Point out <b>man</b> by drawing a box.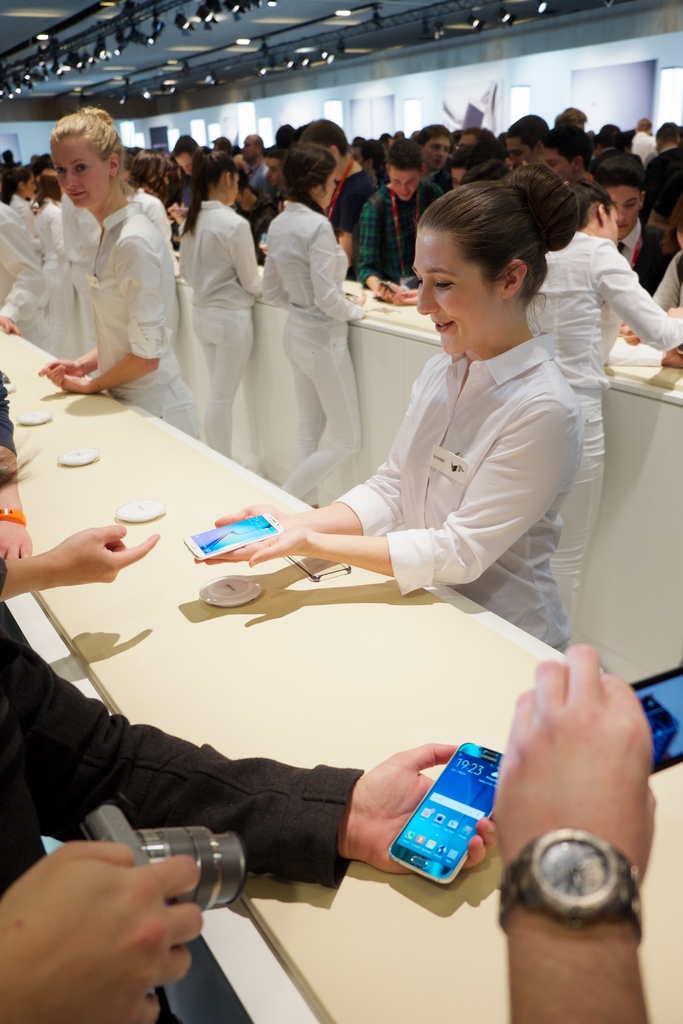
[x1=535, y1=130, x2=589, y2=186].
